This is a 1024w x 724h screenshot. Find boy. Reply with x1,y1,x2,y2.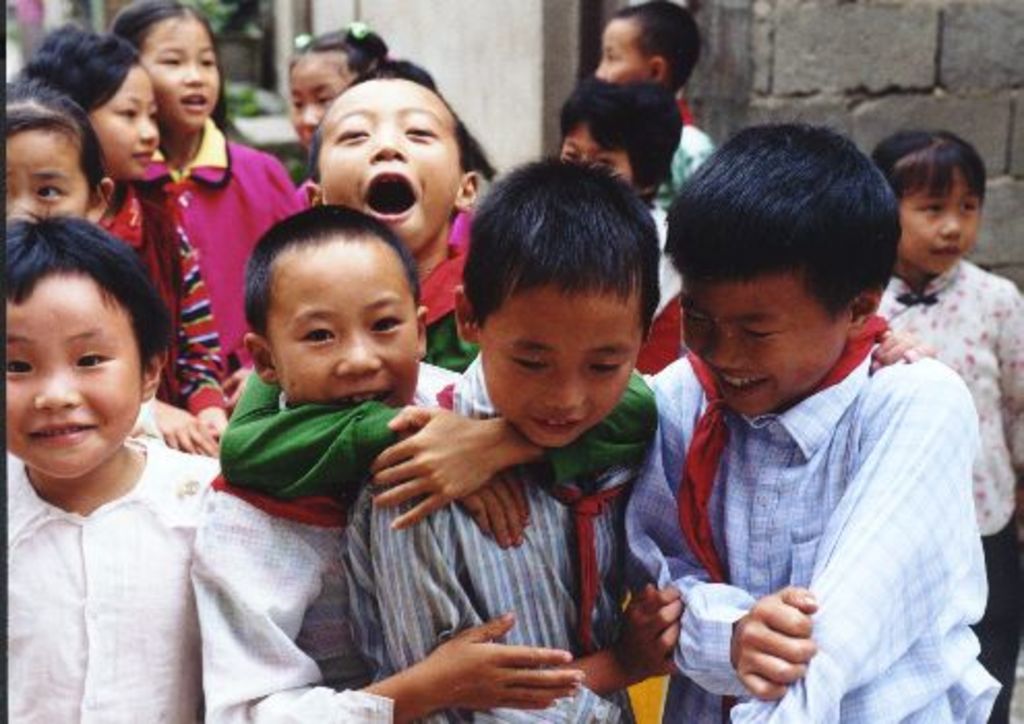
192,205,583,722.
